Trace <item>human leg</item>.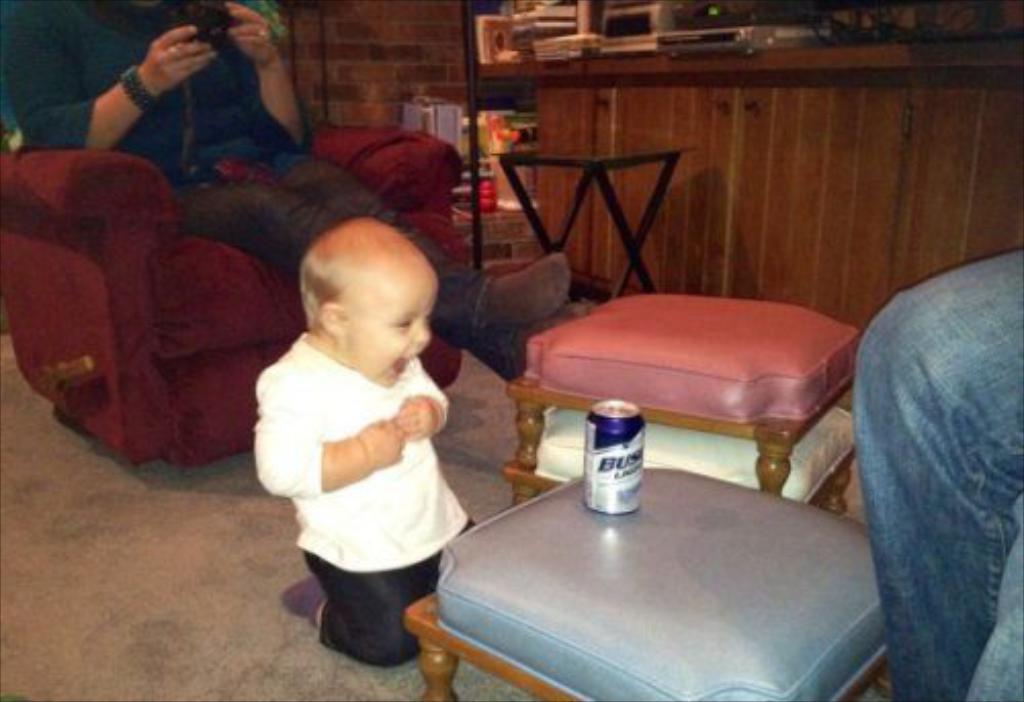
Traced to l=180, t=188, r=565, b=340.
